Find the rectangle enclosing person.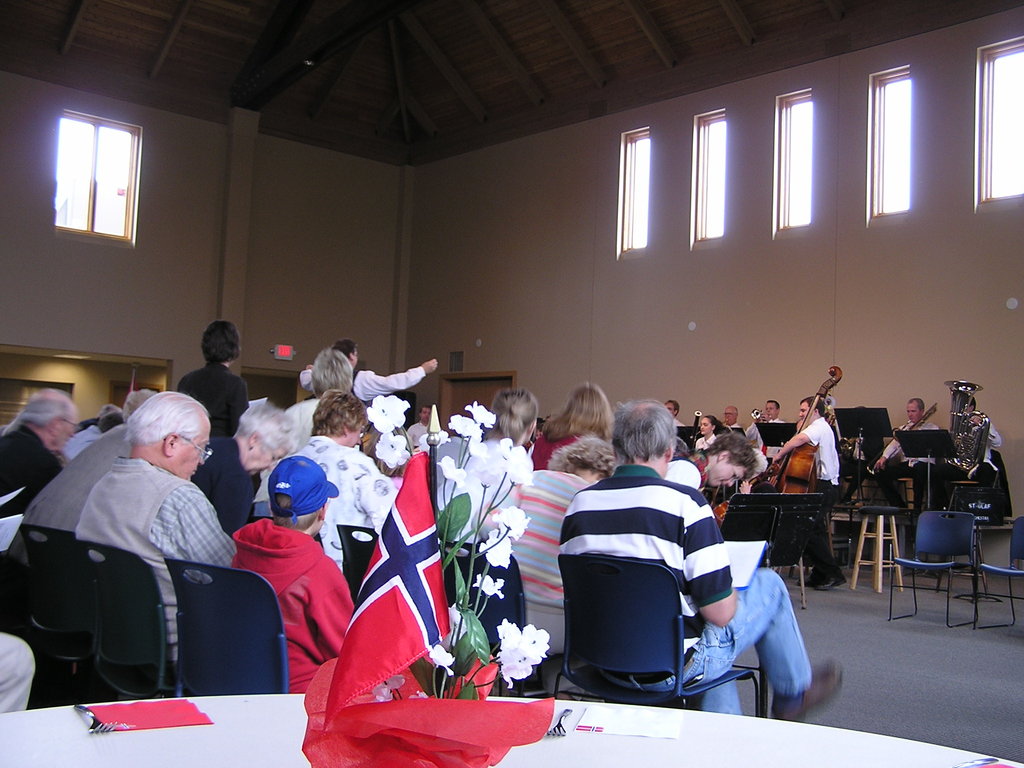
locate(558, 401, 840, 717).
